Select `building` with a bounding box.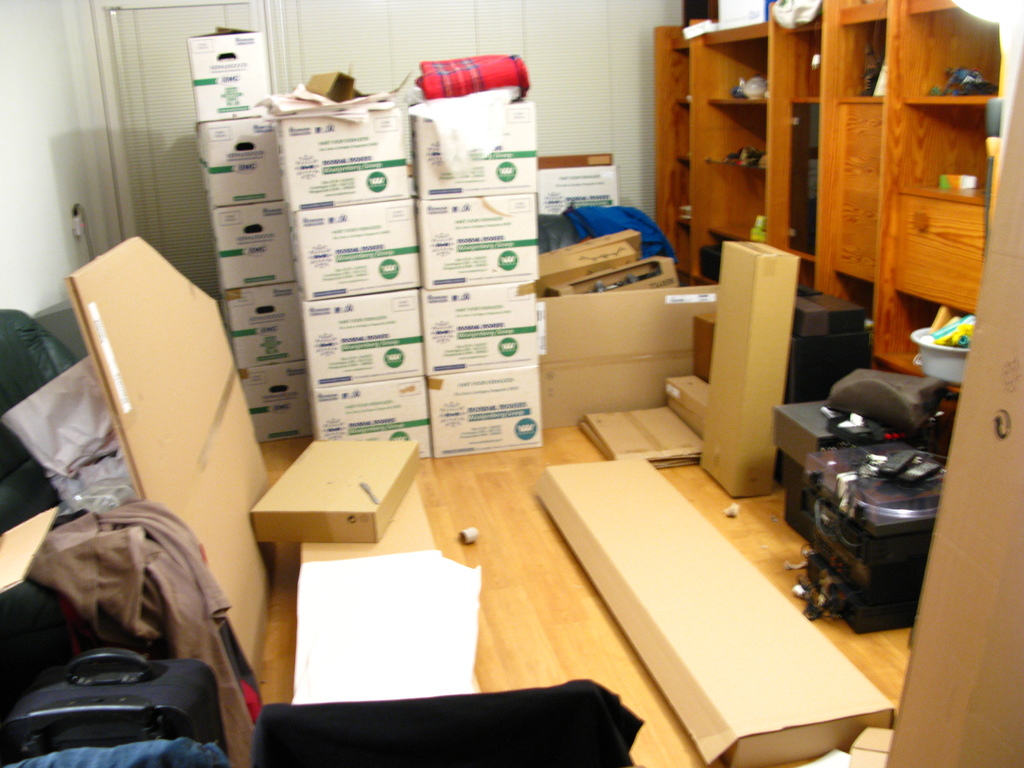
detection(0, 0, 1023, 766).
